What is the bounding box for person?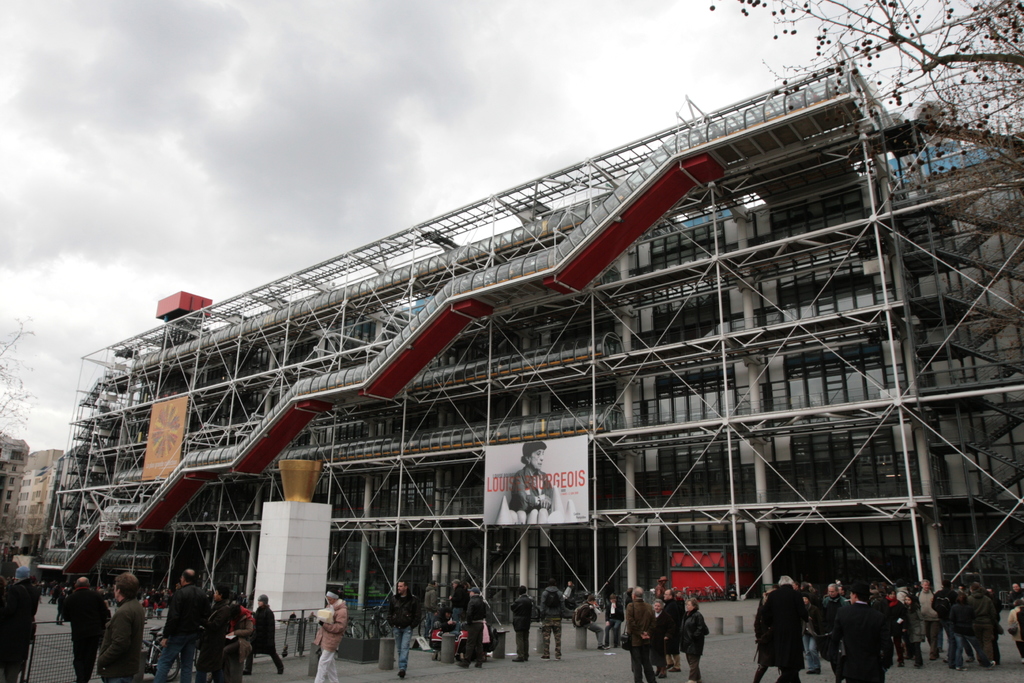
bbox=[316, 587, 344, 682].
